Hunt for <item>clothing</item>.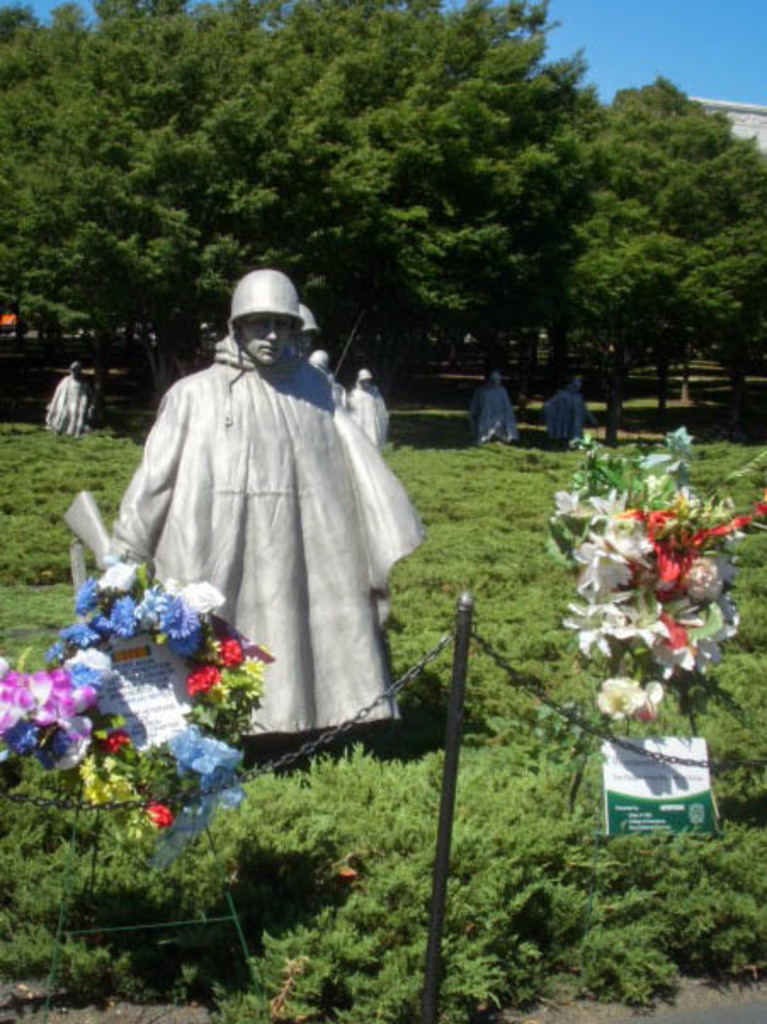
Hunted down at select_region(544, 383, 585, 452).
